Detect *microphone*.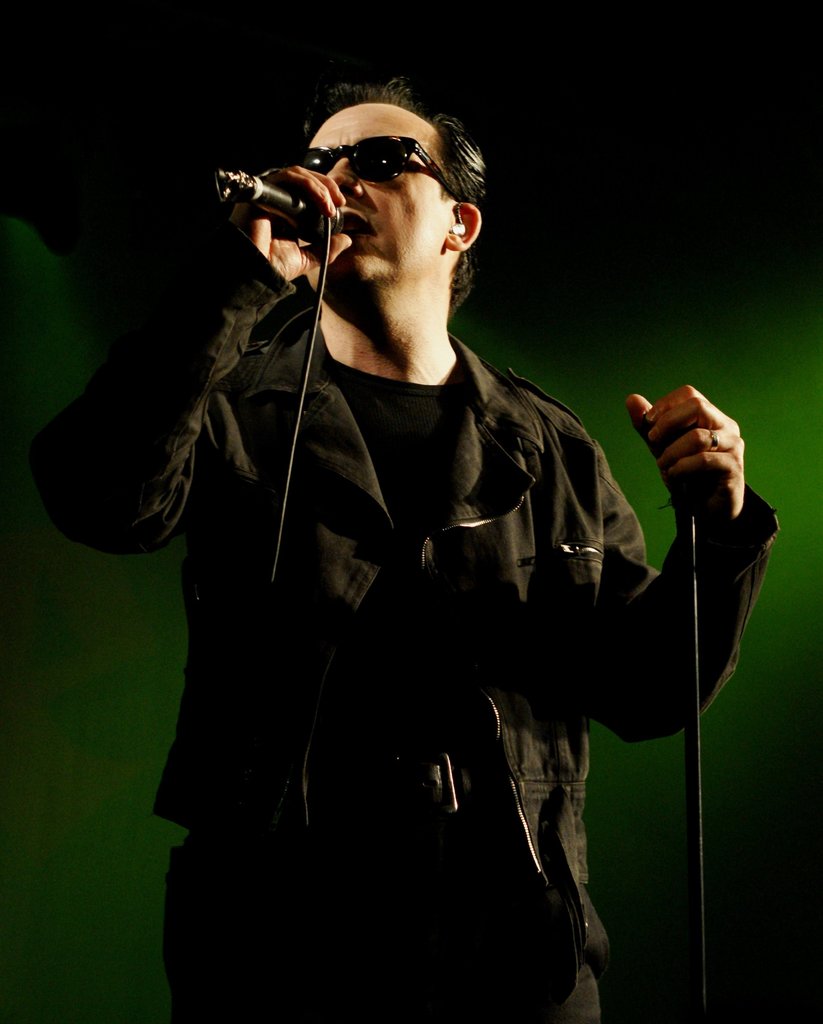
Detected at 225, 136, 346, 263.
